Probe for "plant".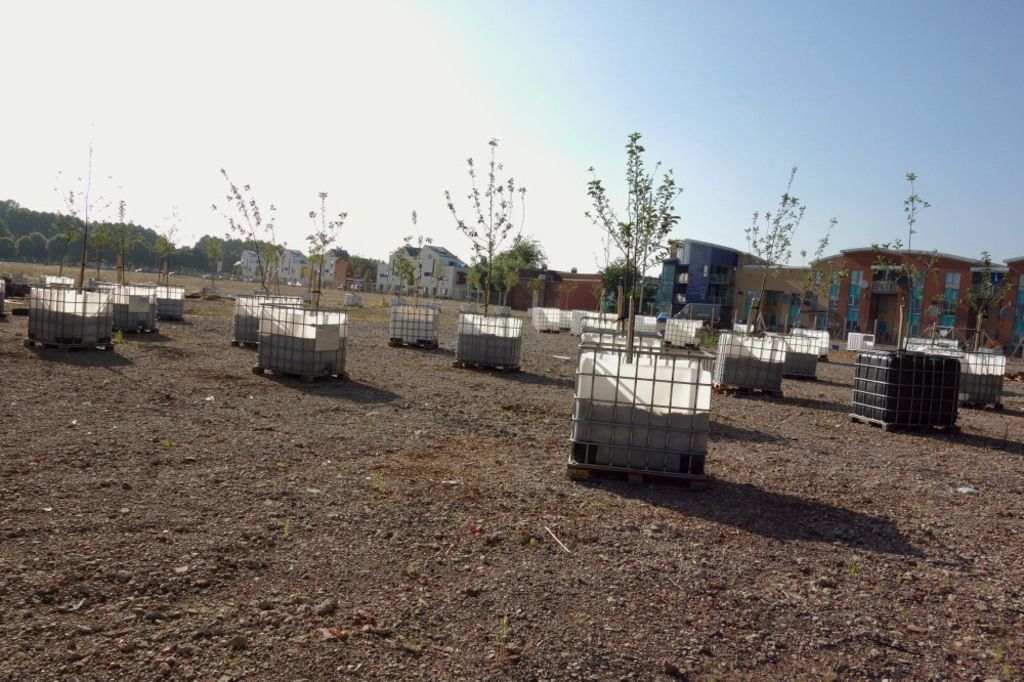
Probe result: (157,200,182,291).
